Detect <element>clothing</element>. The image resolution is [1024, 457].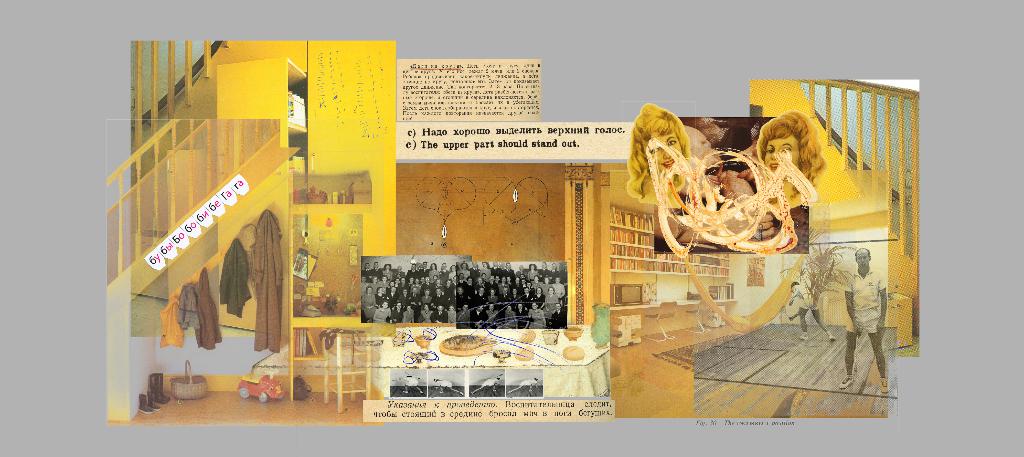
{"x1": 163, "y1": 294, "x2": 186, "y2": 344}.
